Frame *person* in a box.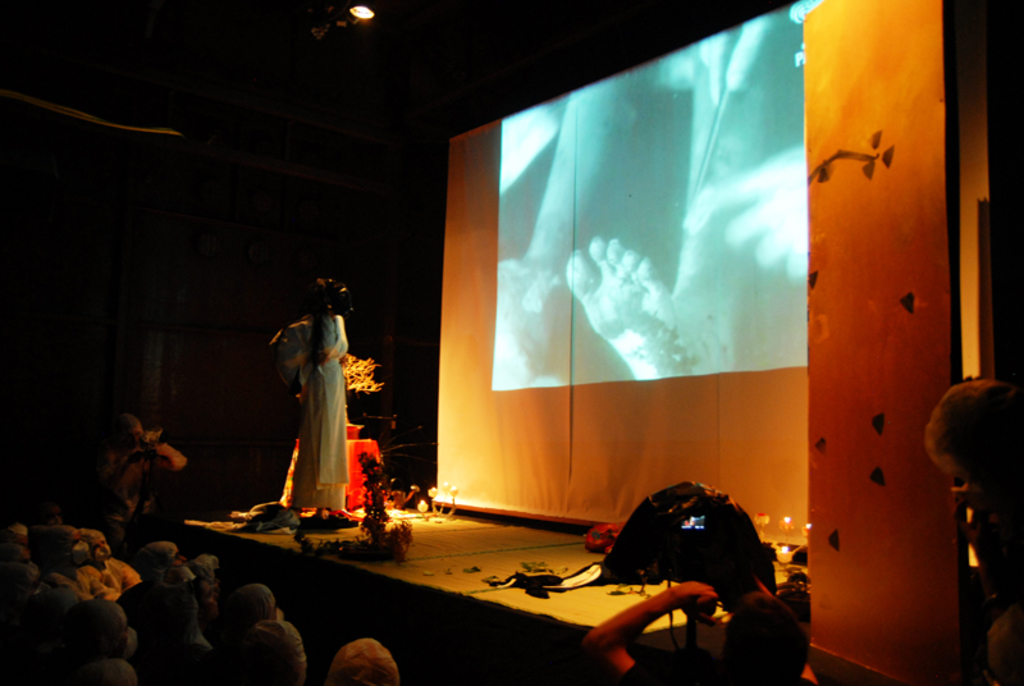
(x1=256, y1=269, x2=366, y2=529).
